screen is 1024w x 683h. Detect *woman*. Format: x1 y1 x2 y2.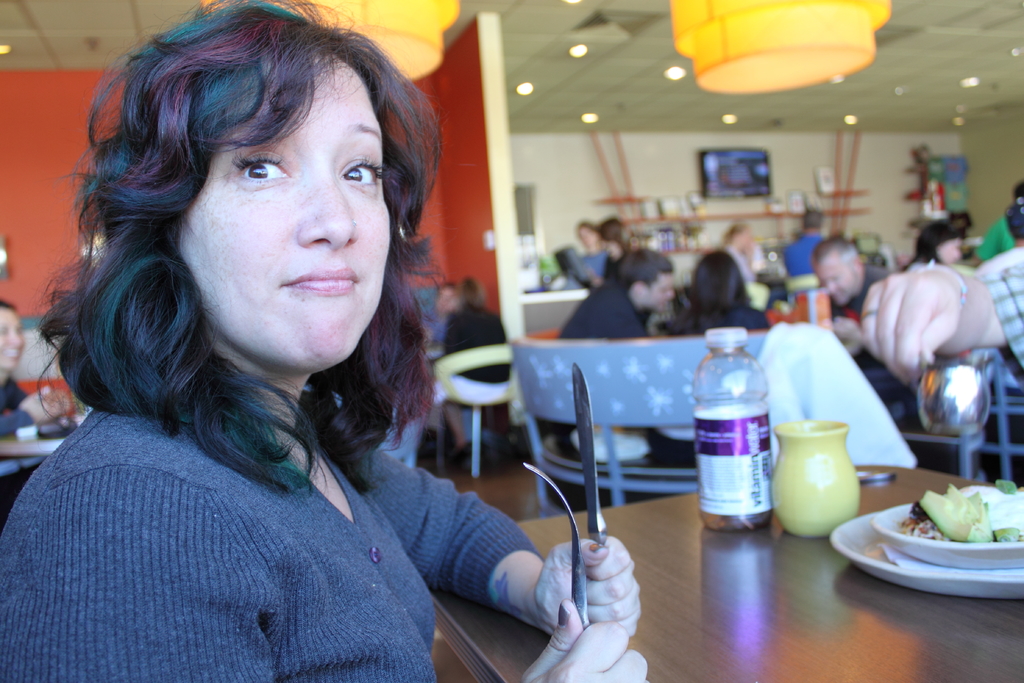
8 41 546 670.
